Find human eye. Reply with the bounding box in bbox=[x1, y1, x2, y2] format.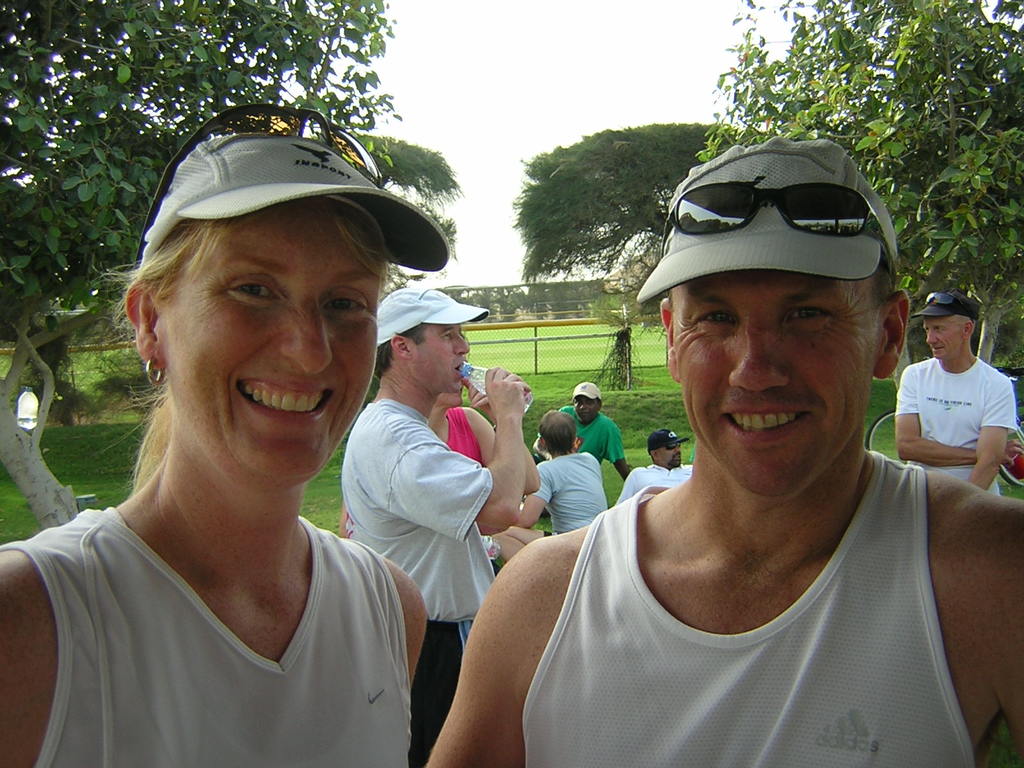
bbox=[693, 301, 742, 329].
